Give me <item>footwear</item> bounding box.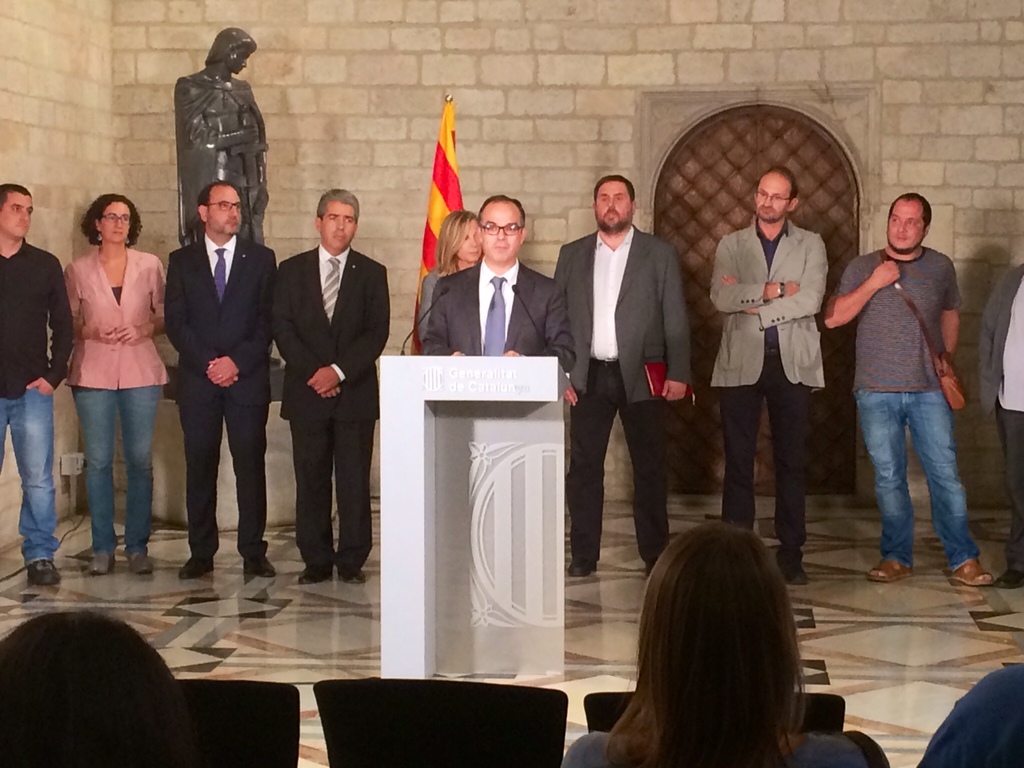
<bbox>567, 558, 595, 574</bbox>.
